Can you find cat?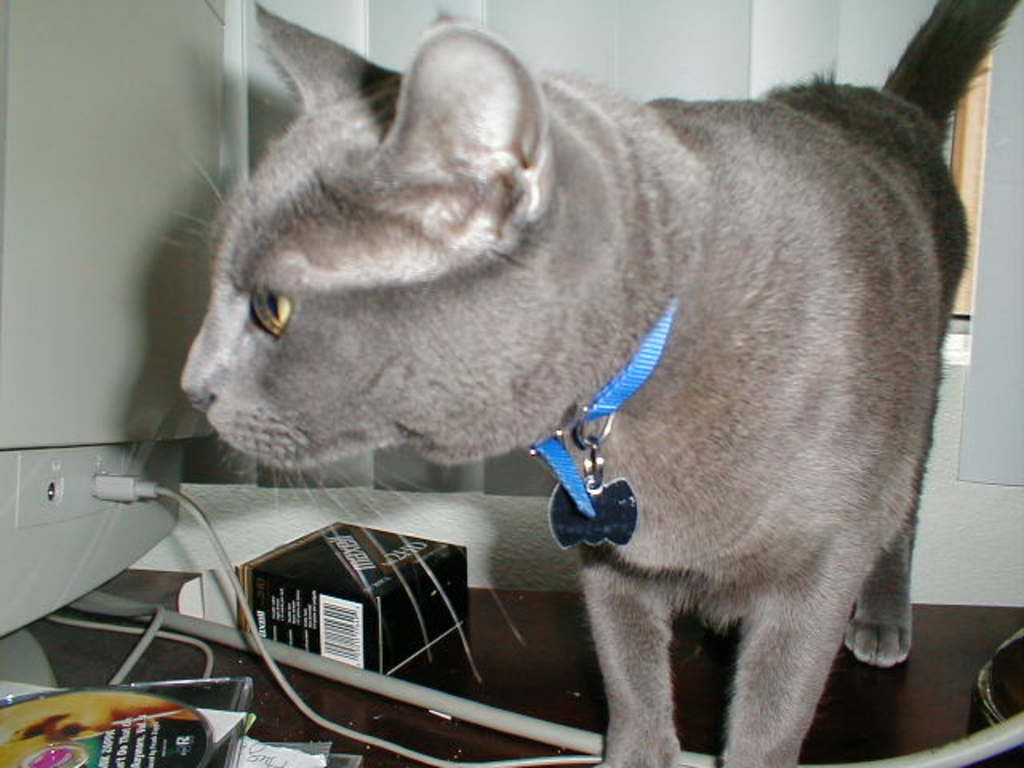
Yes, bounding box: bbox(174, 0, 1016, 766).
